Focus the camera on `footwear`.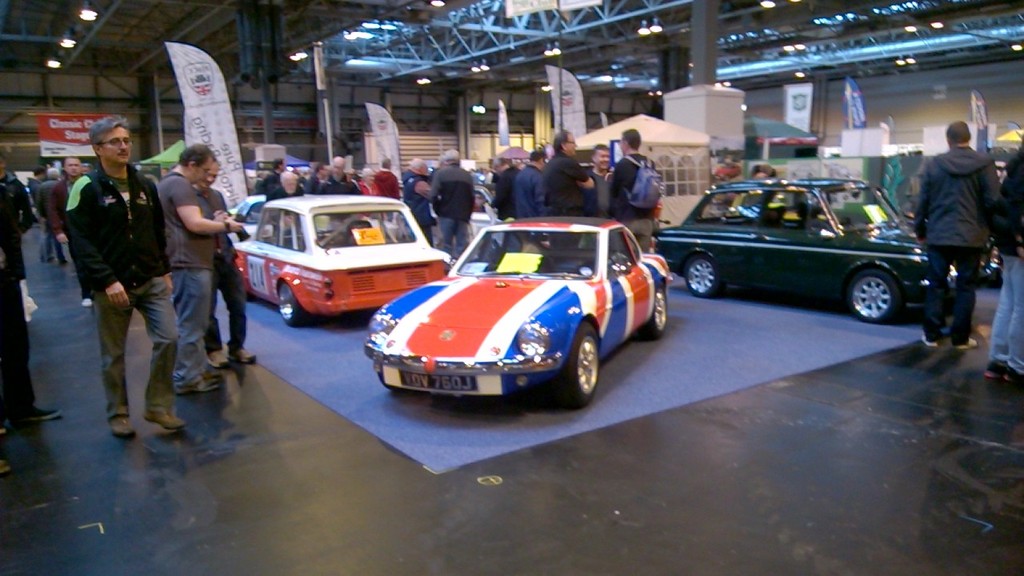
Focus region: {"left": 207, "top": 346, "right": 230, "bottom": 370}.
